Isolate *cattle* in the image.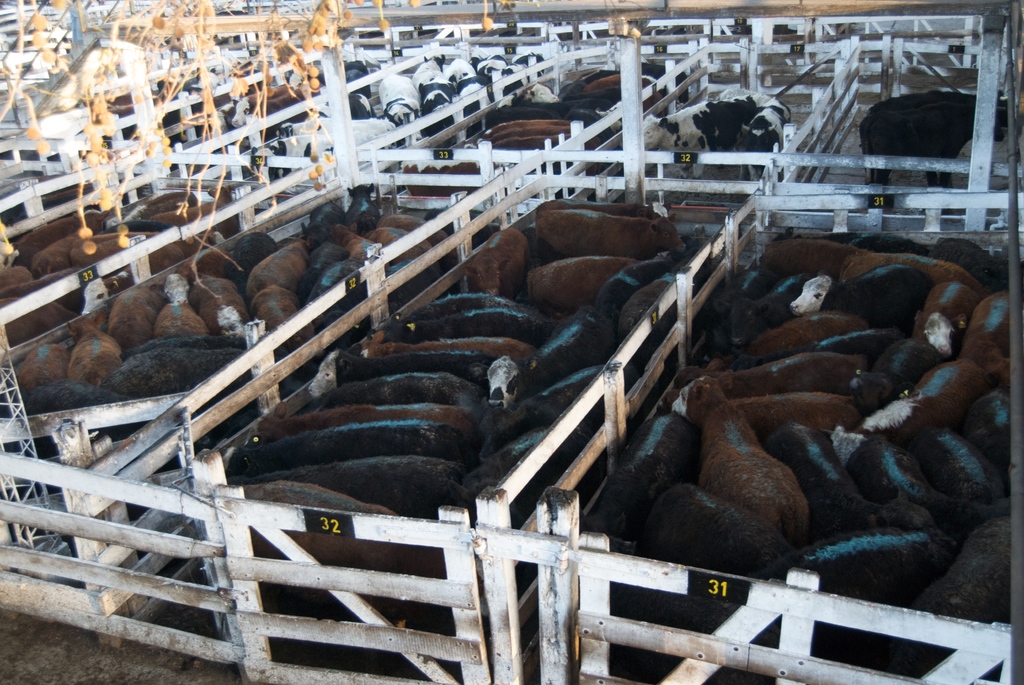
Isolated region: {"x1": 246, "y1": 402, "x2": 481, "y2": 431}.
